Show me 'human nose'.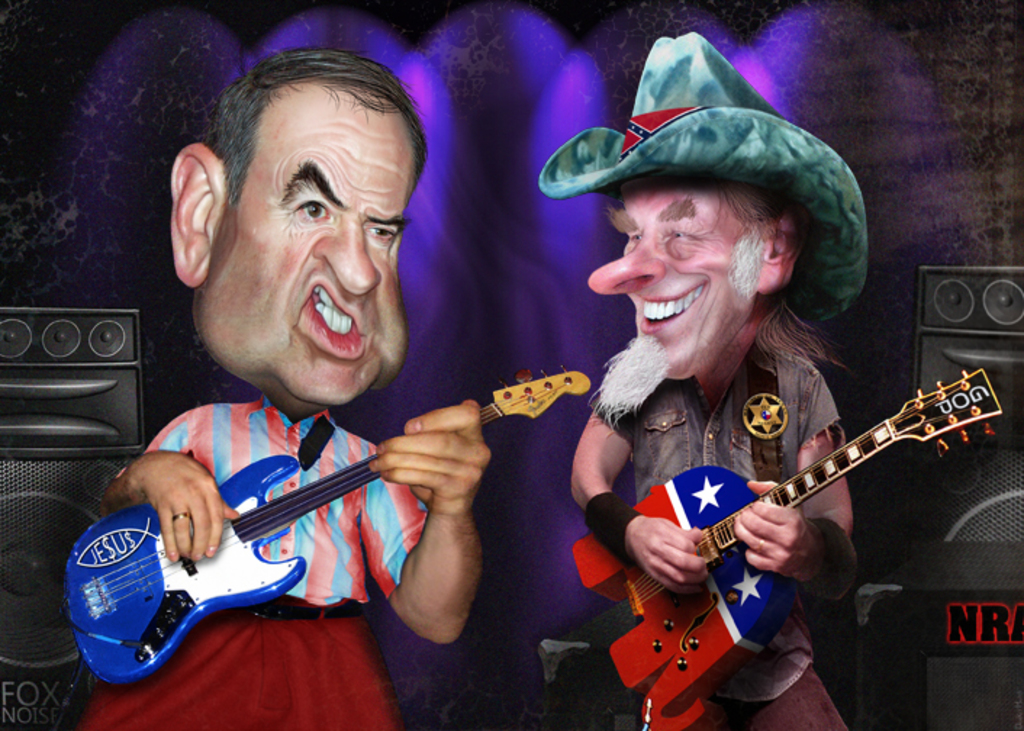
'human nose' is here: pyautogui.locateOnScreen(306, 218, 384, 300).
